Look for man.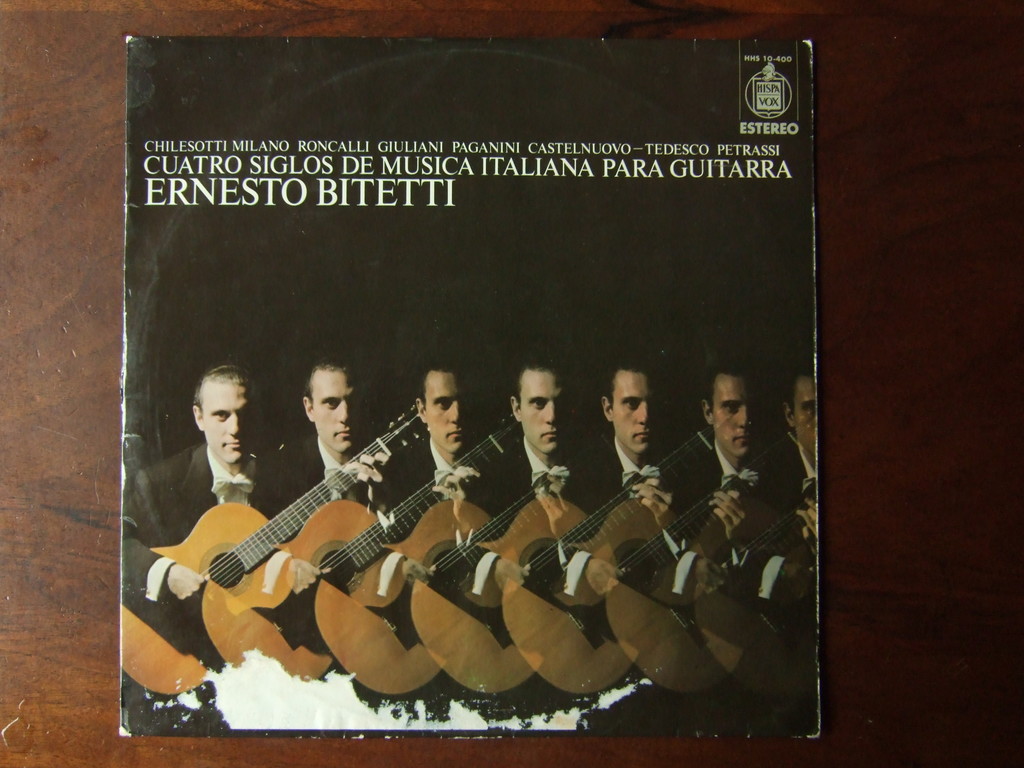
Found: BBox(491, 342, 585, 566).
